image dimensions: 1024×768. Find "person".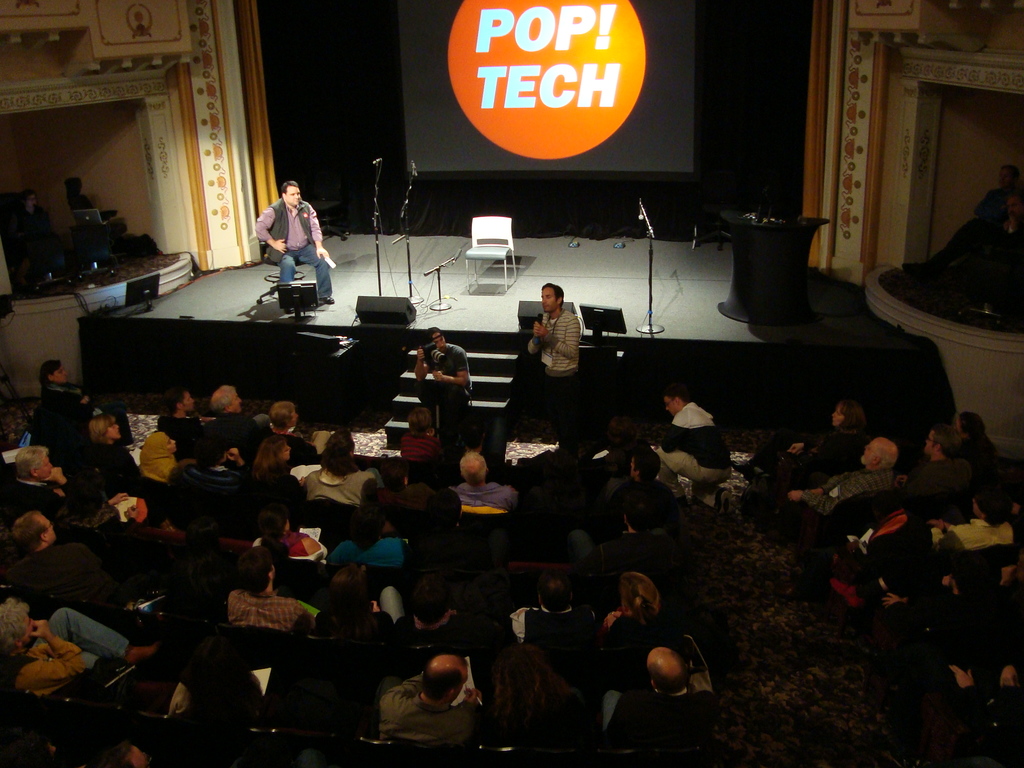
crop(677, 383, 714, 428).
